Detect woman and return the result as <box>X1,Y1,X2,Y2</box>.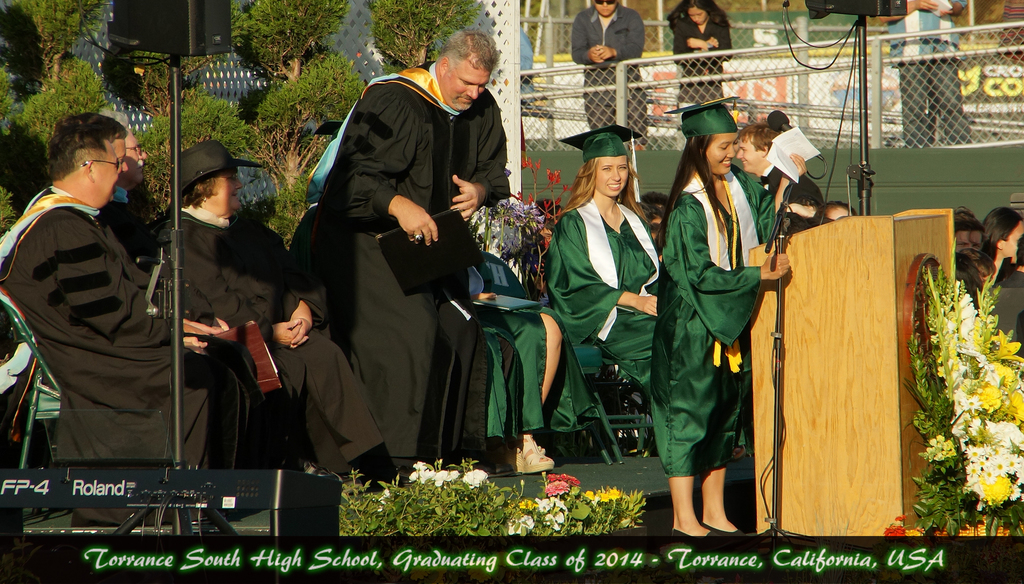
<box>654,106,773,556</box>.
